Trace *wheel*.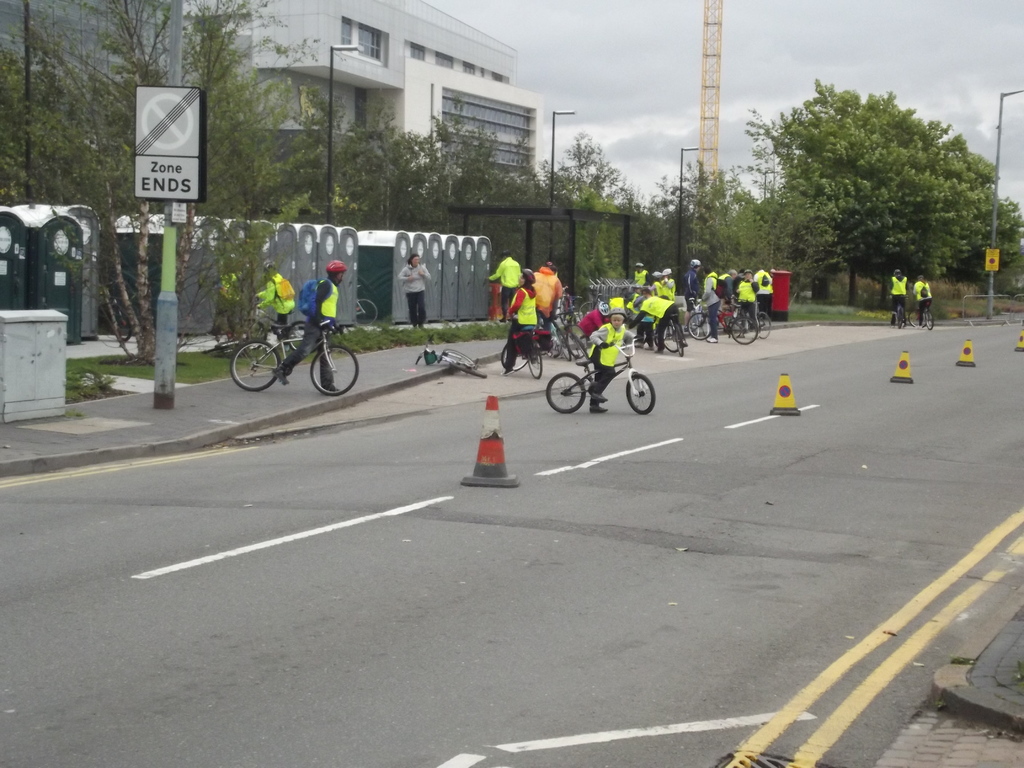
Traced to bbox=(925, 312, 934, 330).
